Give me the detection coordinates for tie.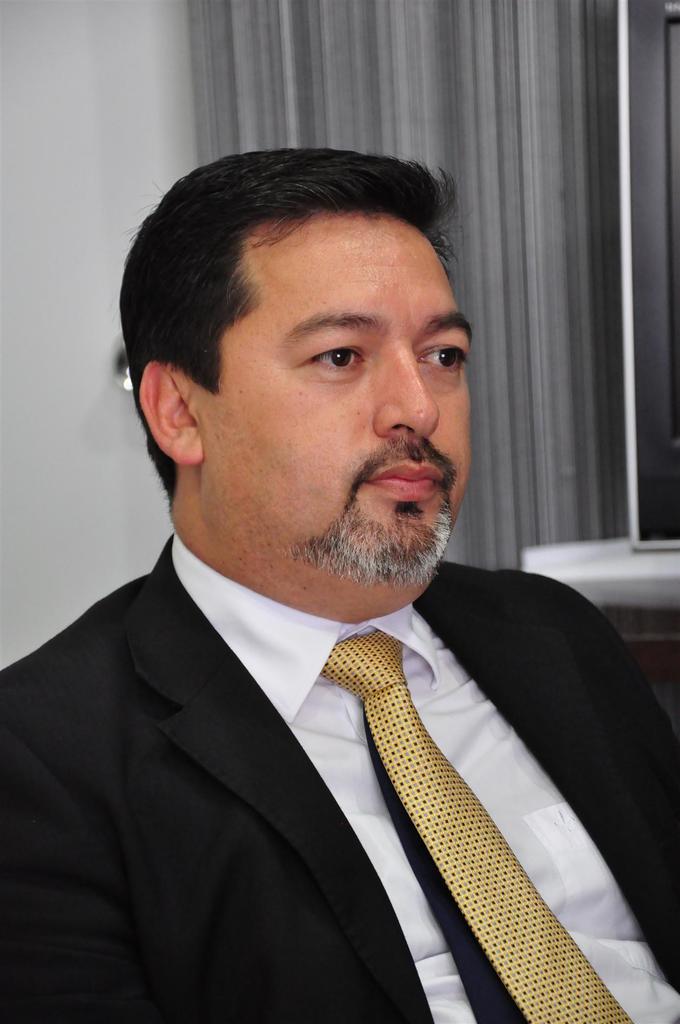
[x1=321, y1=628, x2=636, y2=1023].
